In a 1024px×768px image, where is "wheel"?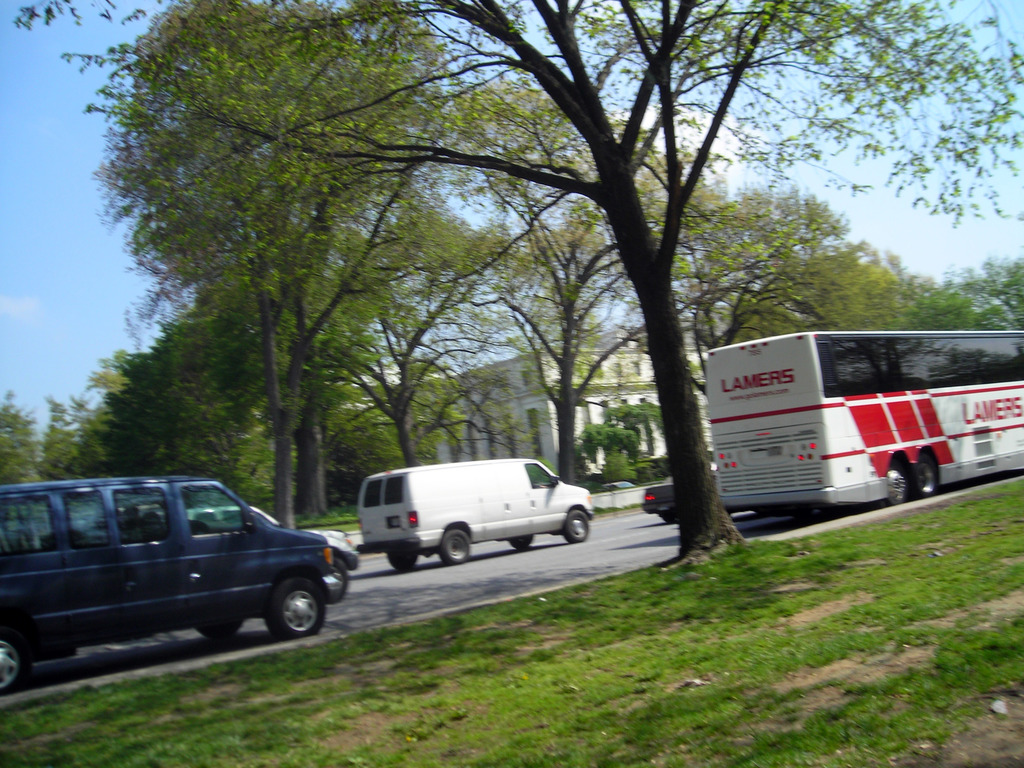
(510, 534, 530, 553).
